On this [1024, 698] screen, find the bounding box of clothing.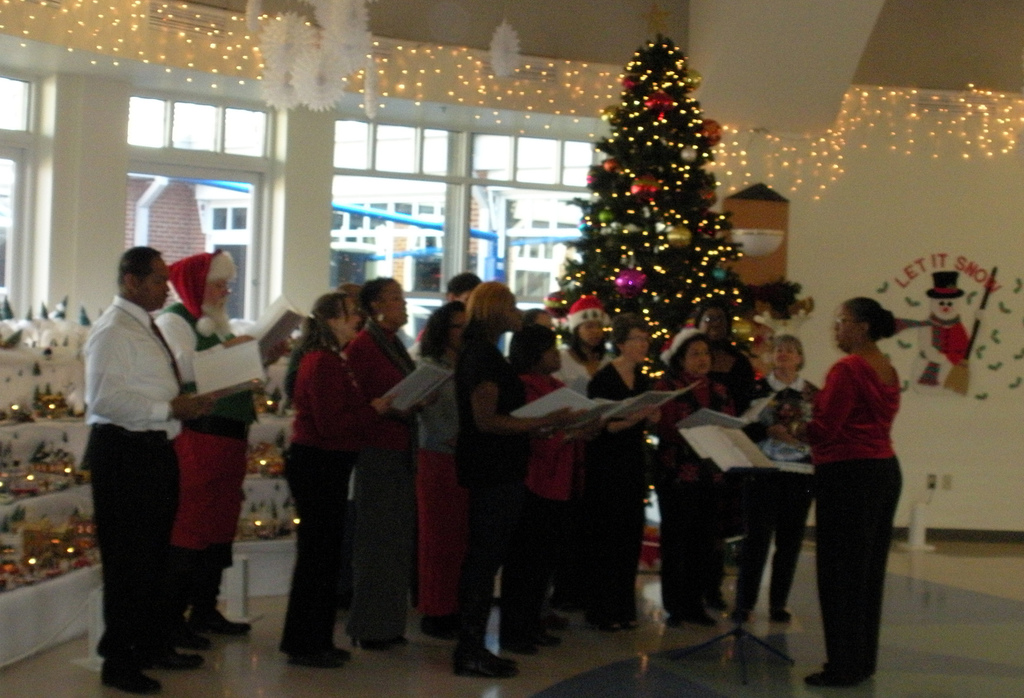
Bounding box: detection(797, 307, 913, 674).
